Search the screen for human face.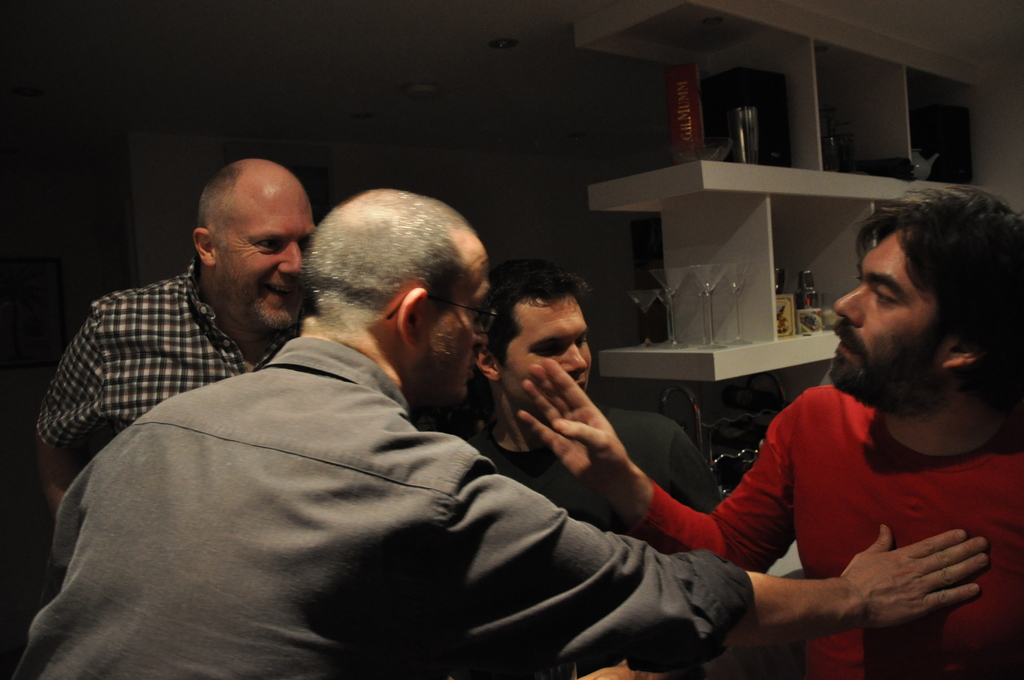
Found at 219, 199, 314, 337.
